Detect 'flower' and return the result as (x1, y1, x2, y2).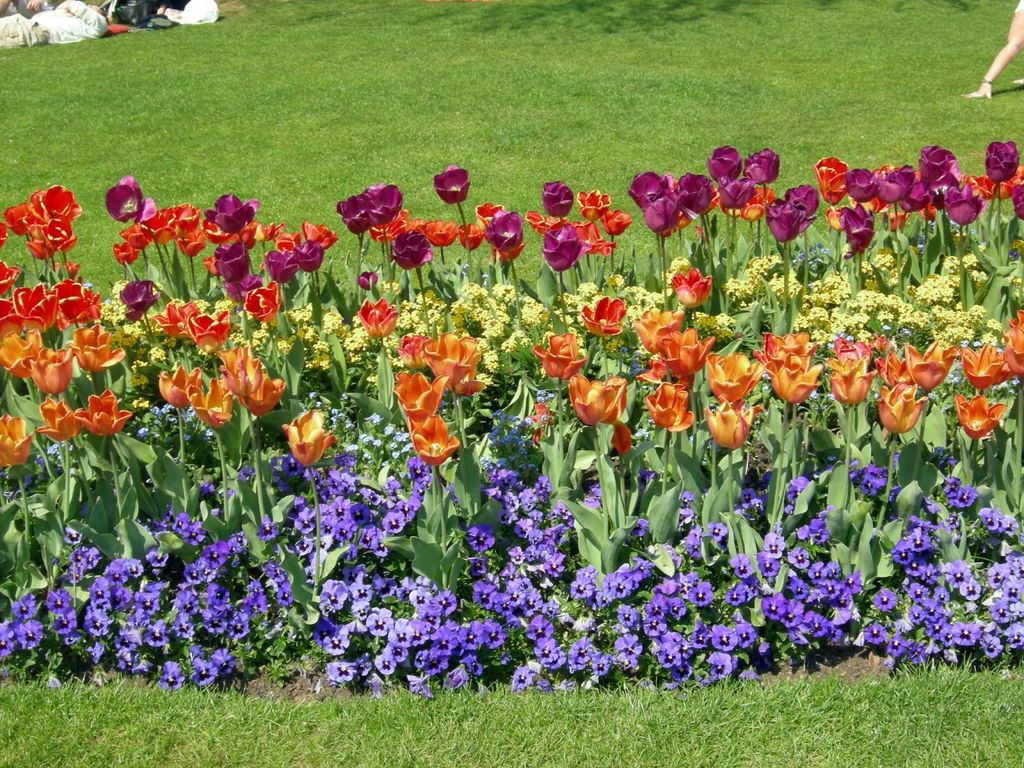
(849, 163, 882, 202).
